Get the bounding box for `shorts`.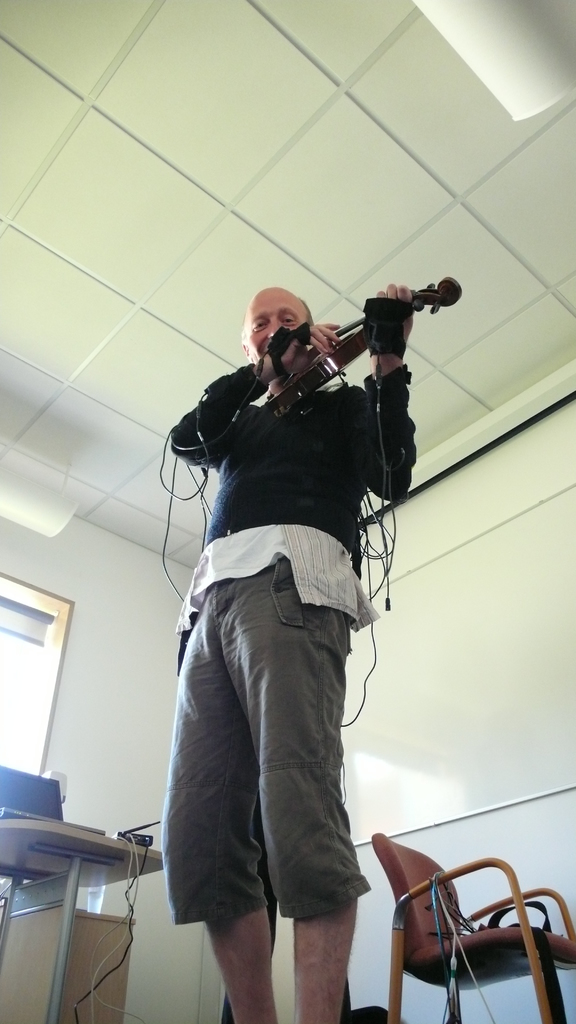
159:561:369:927.
